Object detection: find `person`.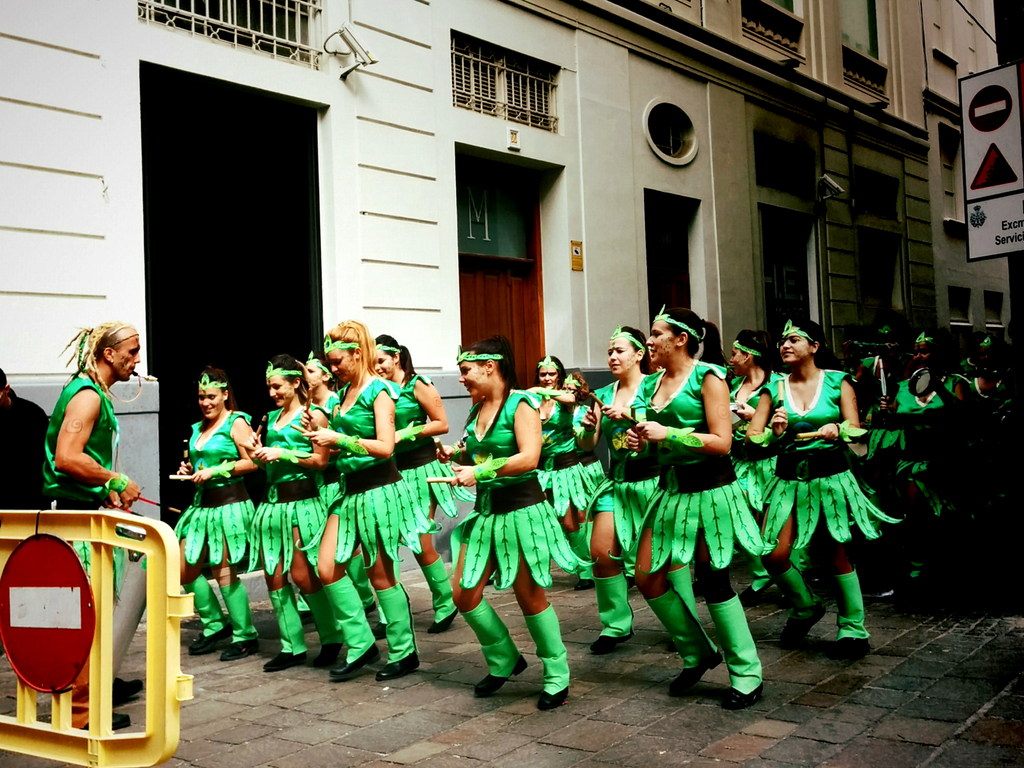
l=724, t=326, r=772, b=513.
